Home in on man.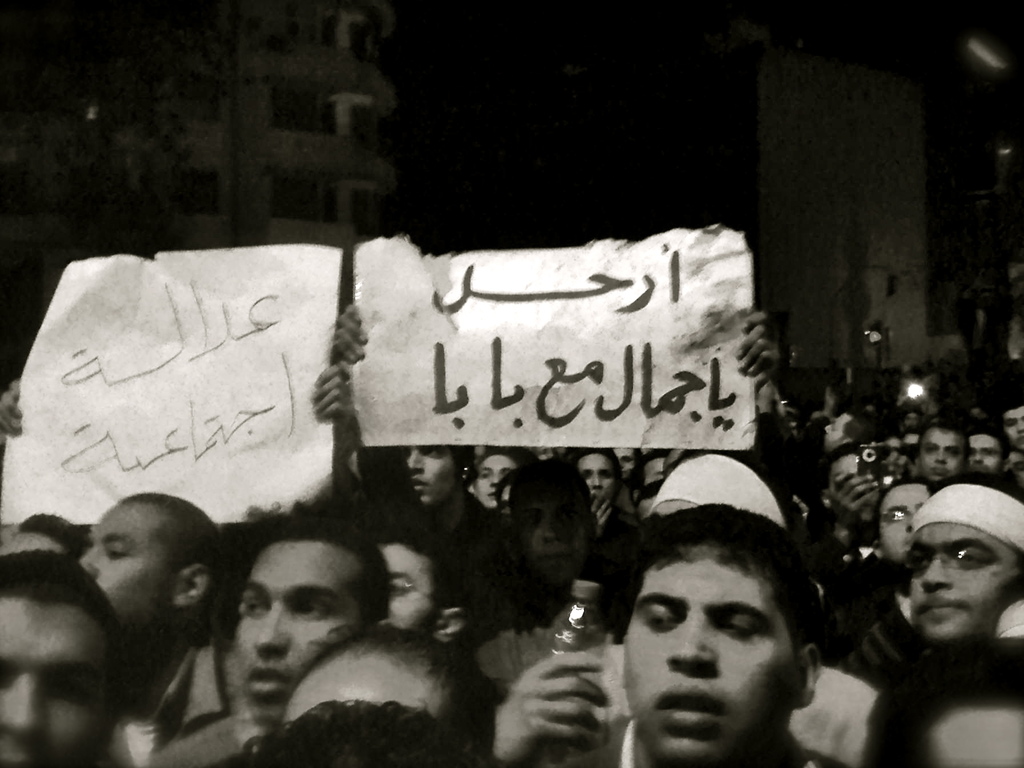
Homed in at rect(146, 497, 445, 765).
